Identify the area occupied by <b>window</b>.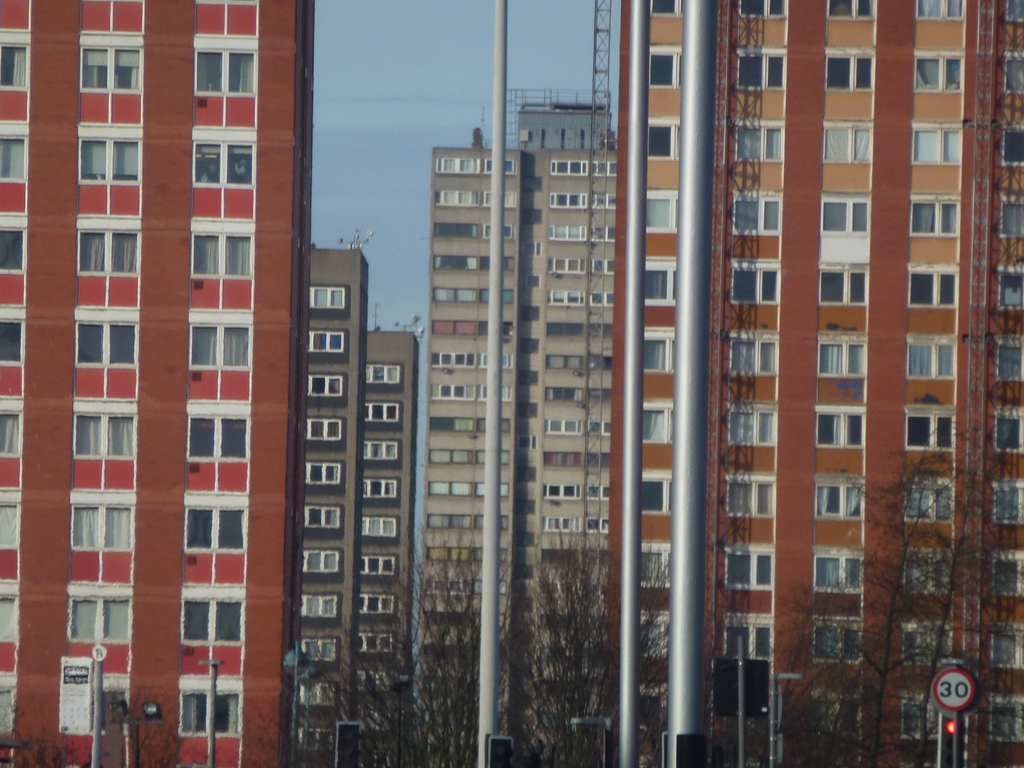
Area: box(521, 340, 536, 357).
